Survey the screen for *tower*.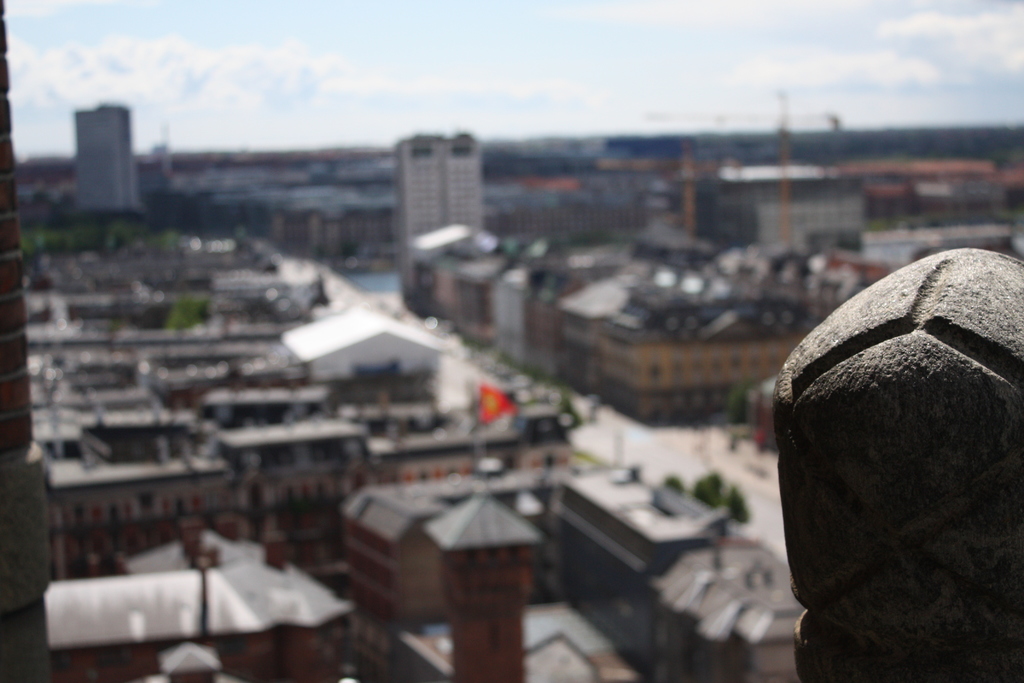
Survey found: {"left": 652, "top": 99, "right": 835, "bottom": 250}.
